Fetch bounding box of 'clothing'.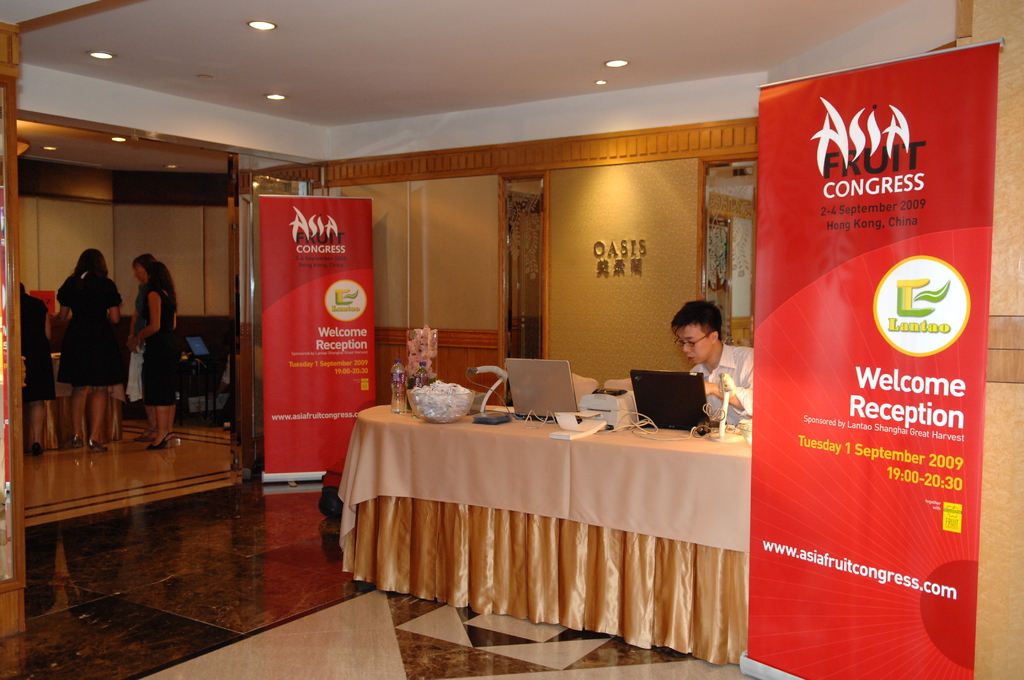
Bbox: <region>687, 343, 750, 426</region>.
